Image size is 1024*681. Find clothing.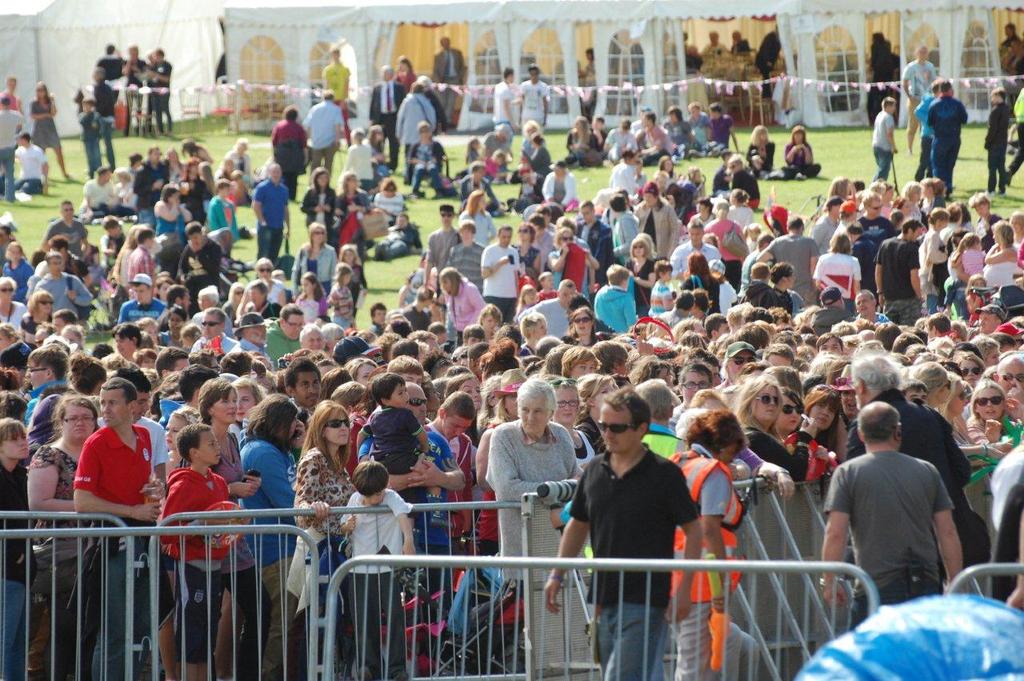
bbox(158, 461, 250, 665).
